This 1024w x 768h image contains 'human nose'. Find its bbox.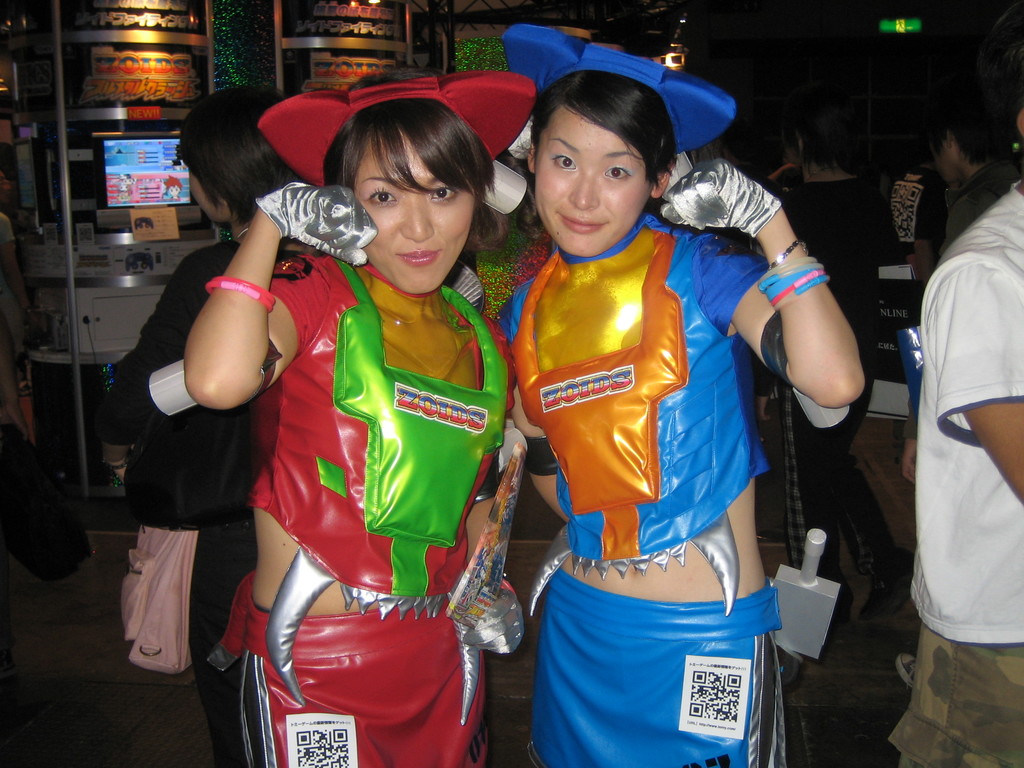
left=398, top=195, right=436, bottom=242.
